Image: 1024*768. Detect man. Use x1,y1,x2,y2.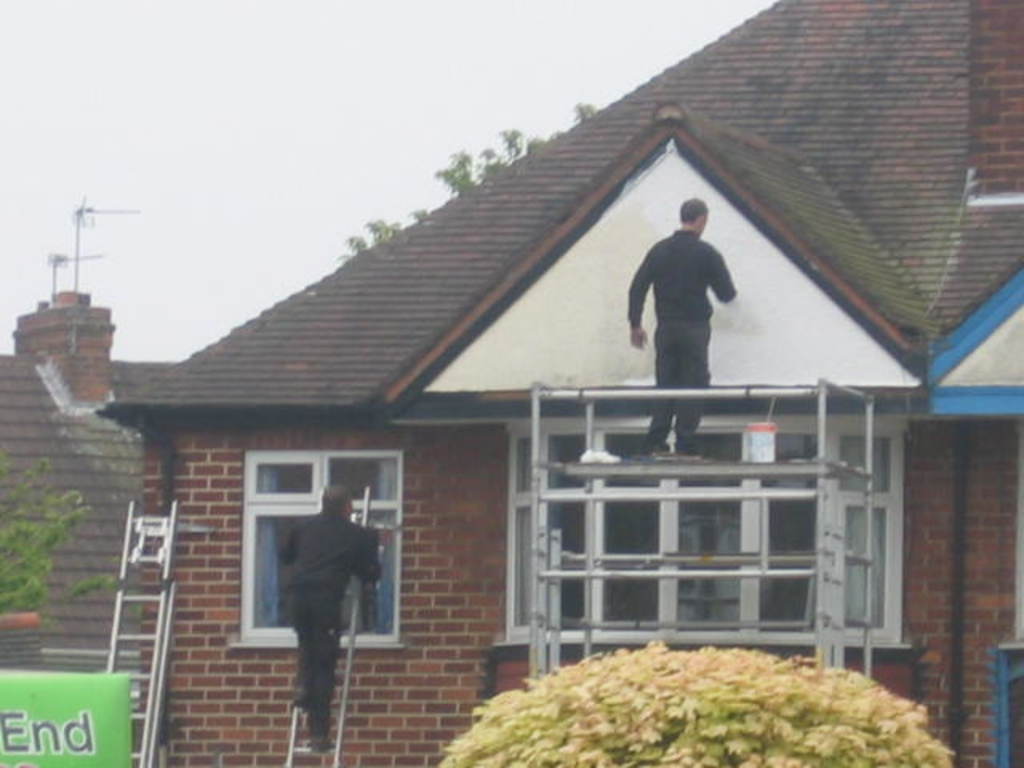
282,482,386,752.
